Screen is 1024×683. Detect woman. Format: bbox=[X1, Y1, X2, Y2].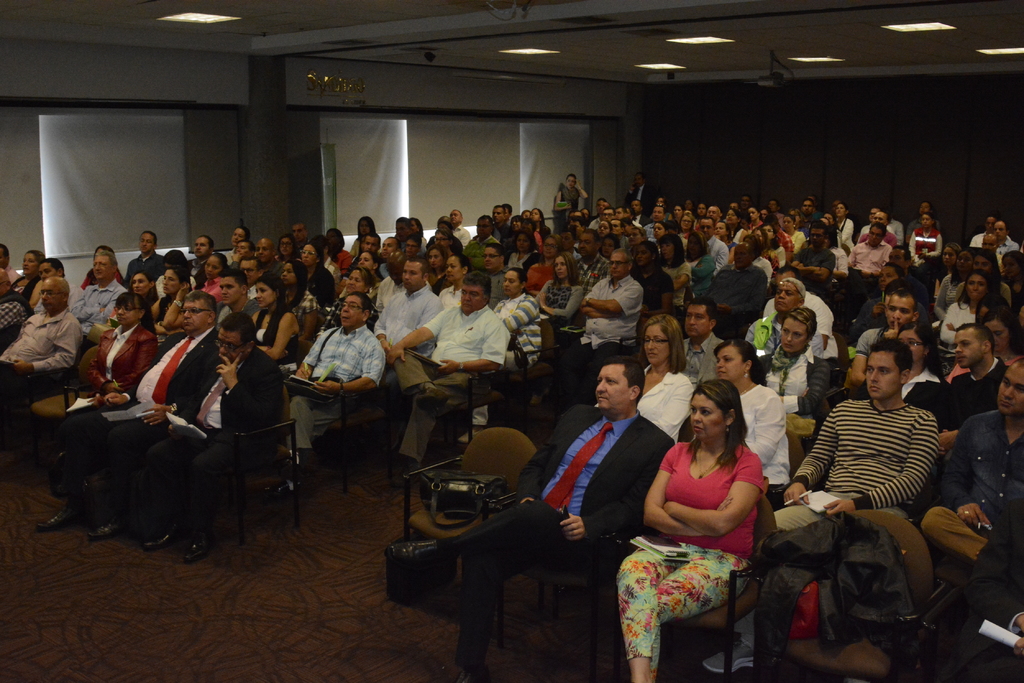
bbox=[280, 261, 324, 350].
